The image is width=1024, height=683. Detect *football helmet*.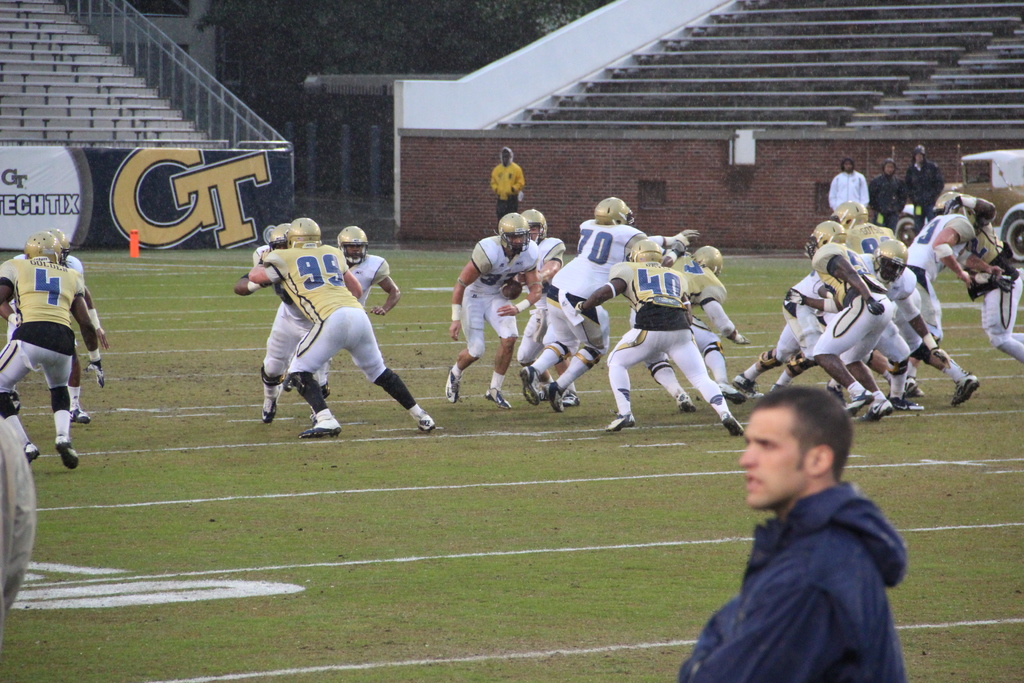
Detection: l=829, t=199, r=870, b=227.
